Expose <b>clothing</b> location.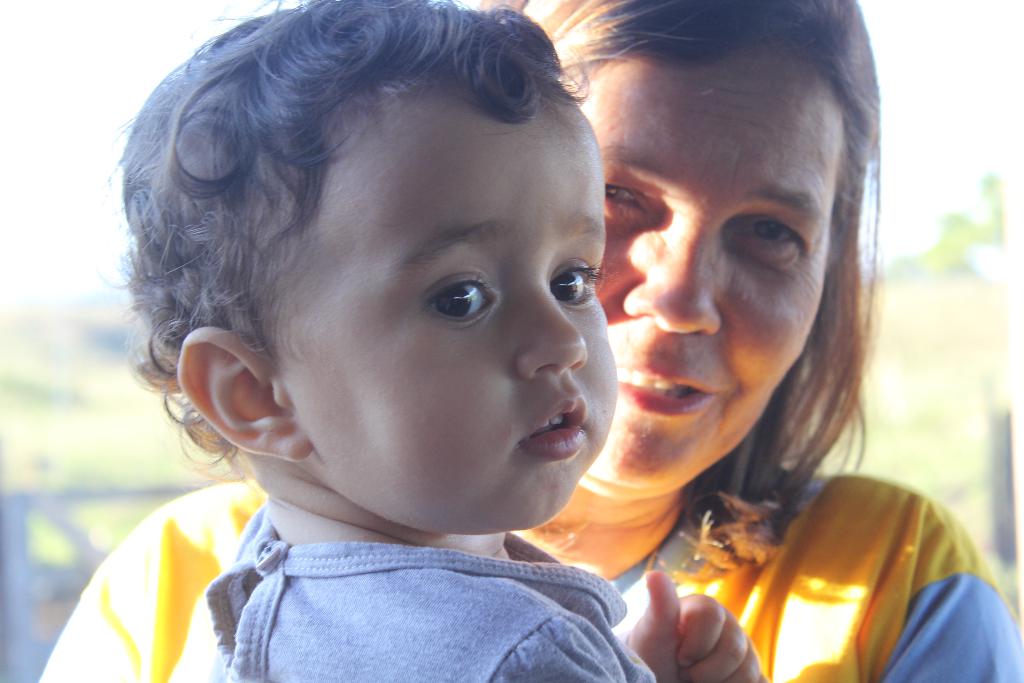
Exposed at x1=29, y1=464, x2=1012, y2=682.
